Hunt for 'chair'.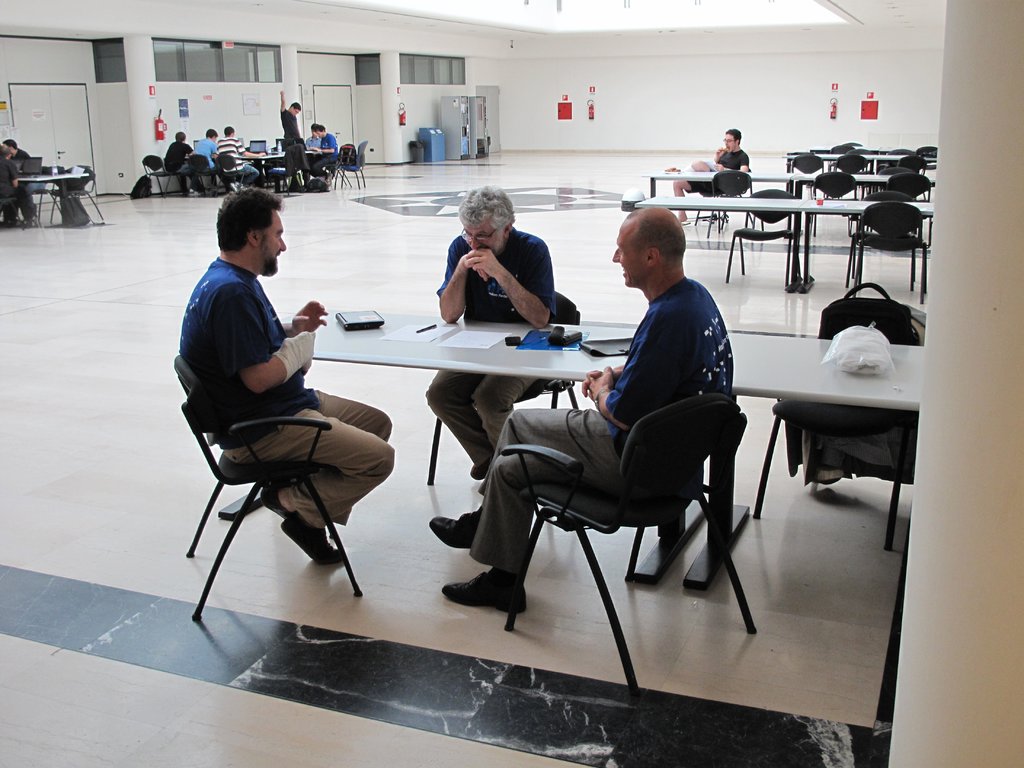
Hunted down at box(707, 171, 755, 233).
